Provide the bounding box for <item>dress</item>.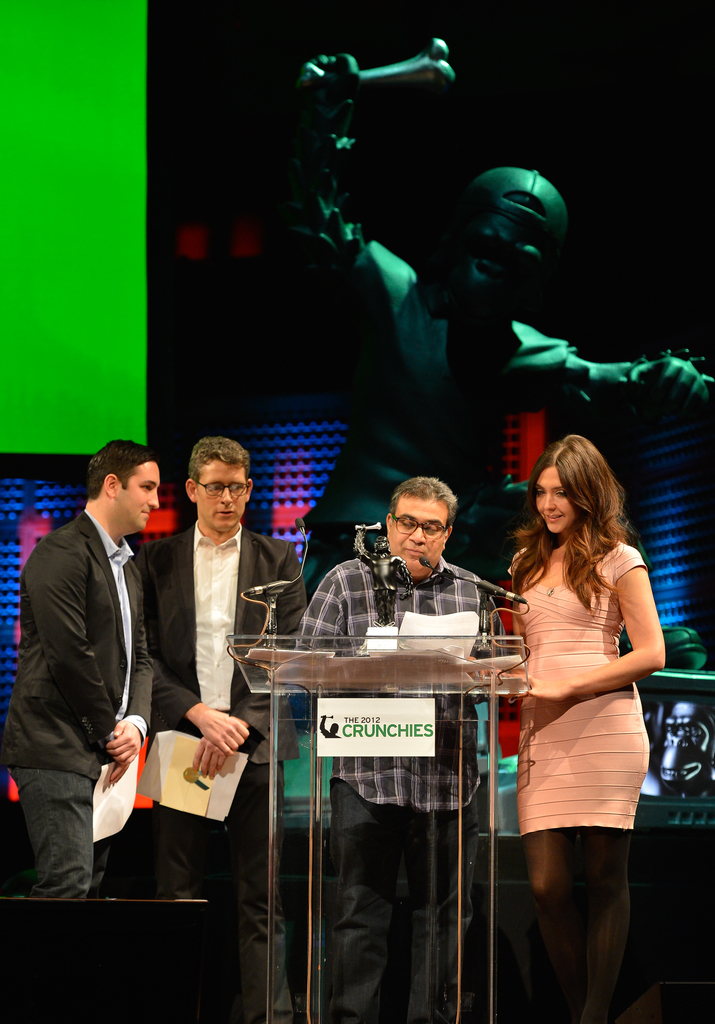
Rect(507, 548, 645, 835).
